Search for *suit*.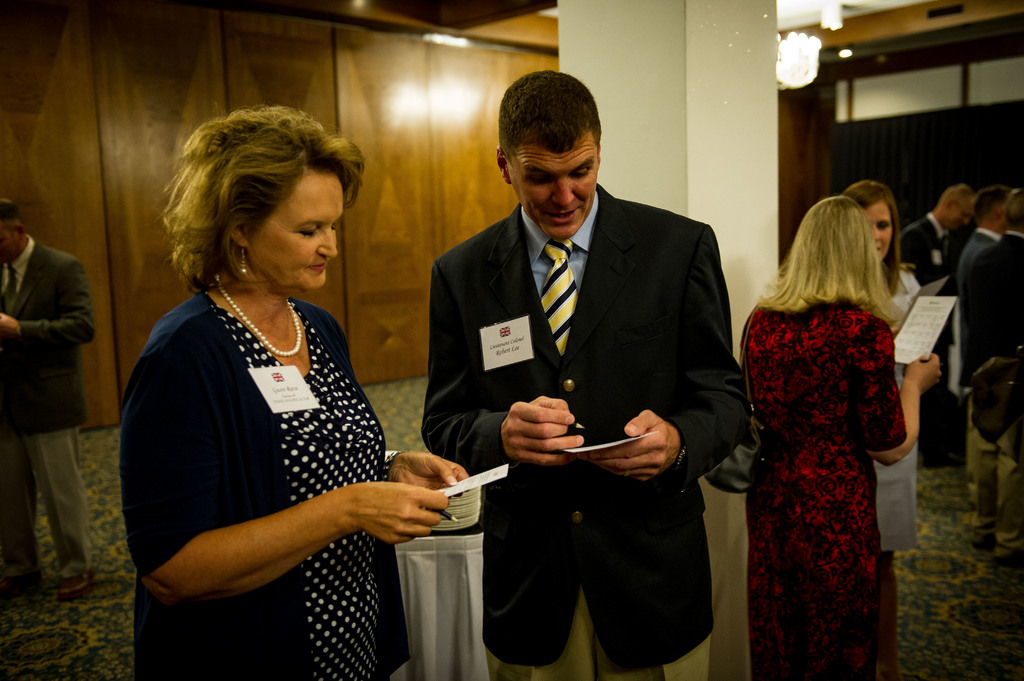
Found at 958/227/1023/571.
